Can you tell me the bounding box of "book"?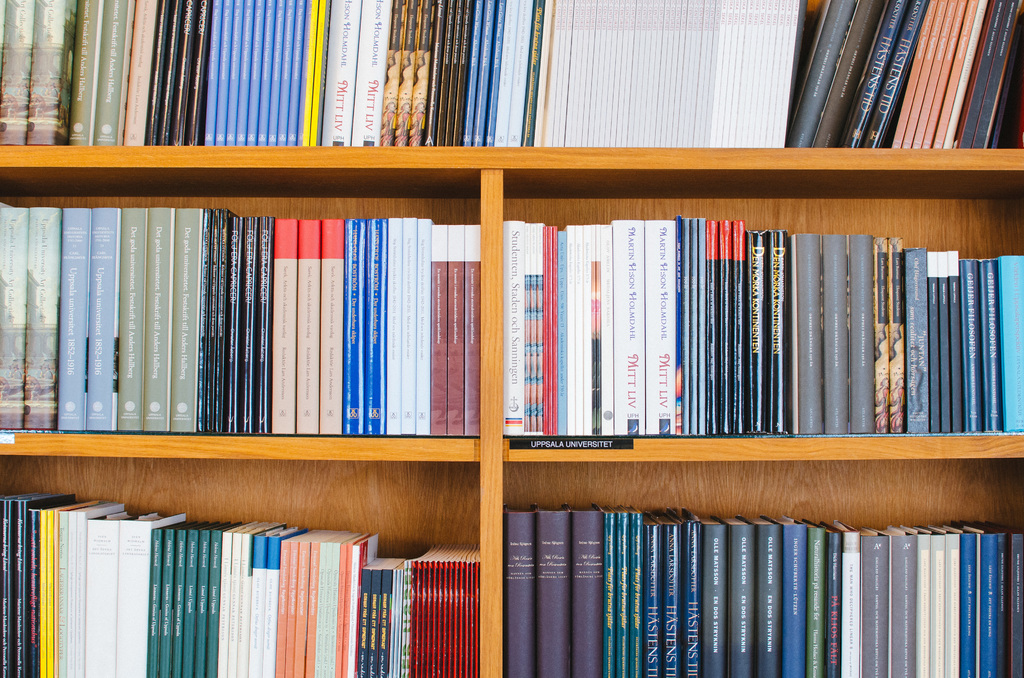
pyautogui.locateOnScreen(982, 0, 1010, 145).
